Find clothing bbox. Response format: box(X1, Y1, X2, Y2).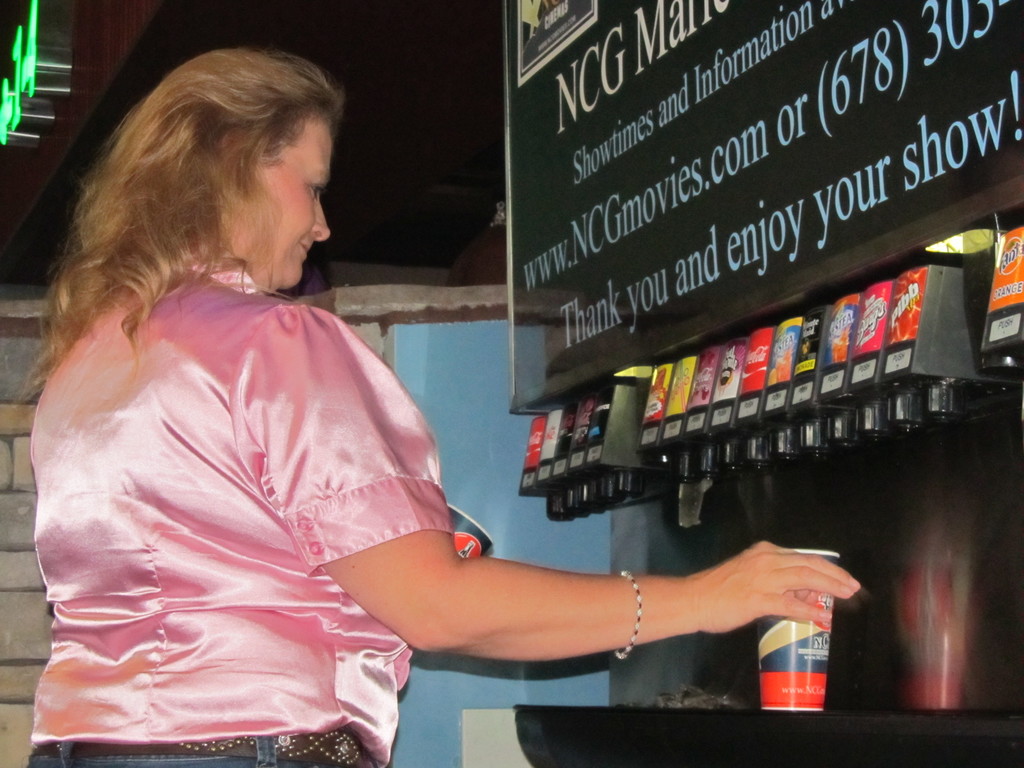
box(30, 173, 479, 750).
